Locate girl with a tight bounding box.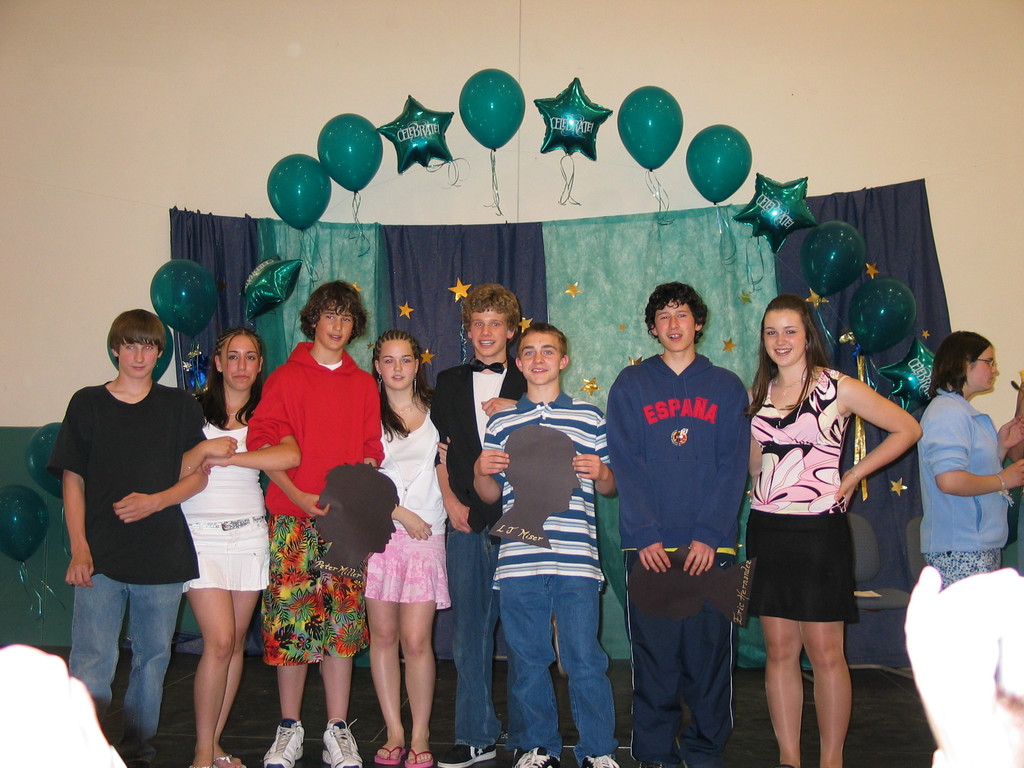
[178, 334, 298, 766].
